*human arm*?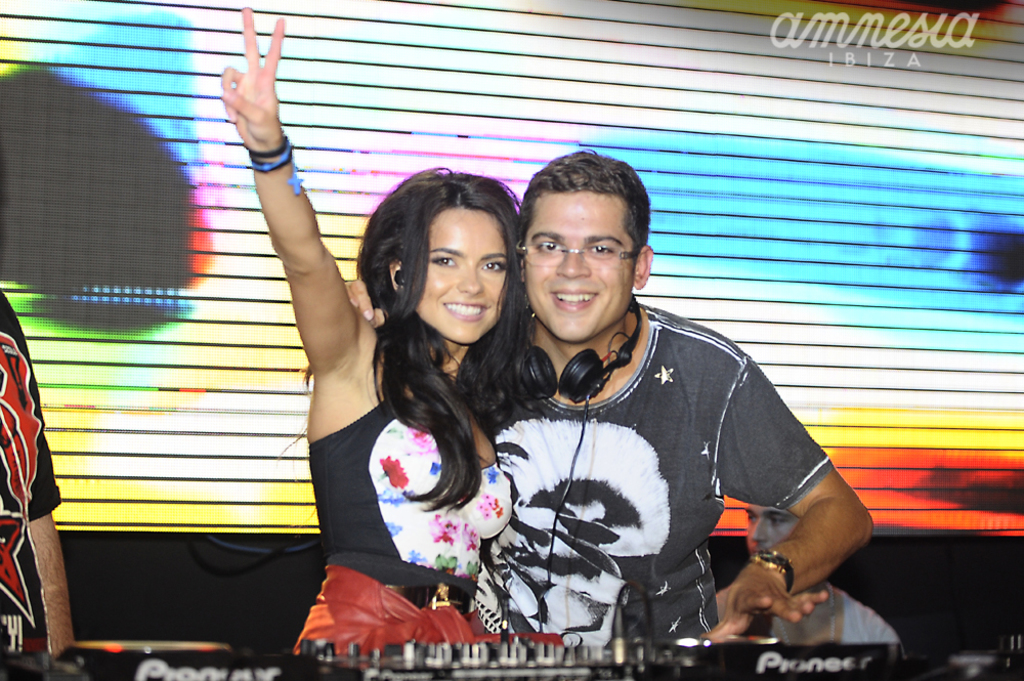
bbox=(742, 411, 880, 647)
